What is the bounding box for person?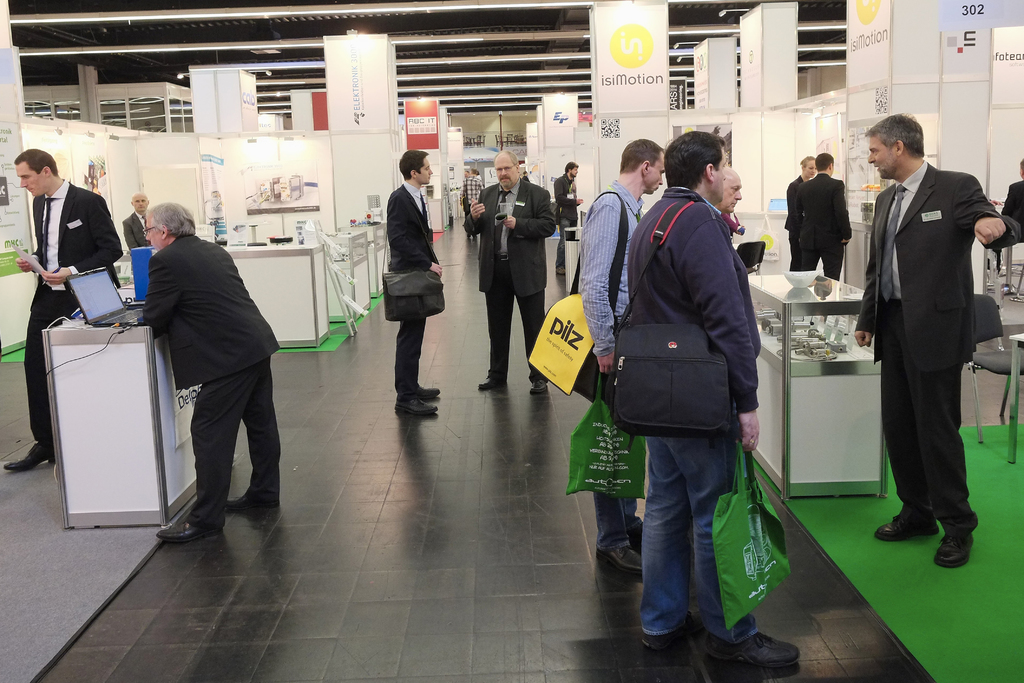
{"x1": 782, "y1": 155, "x2": 820, "y2": 260}.
